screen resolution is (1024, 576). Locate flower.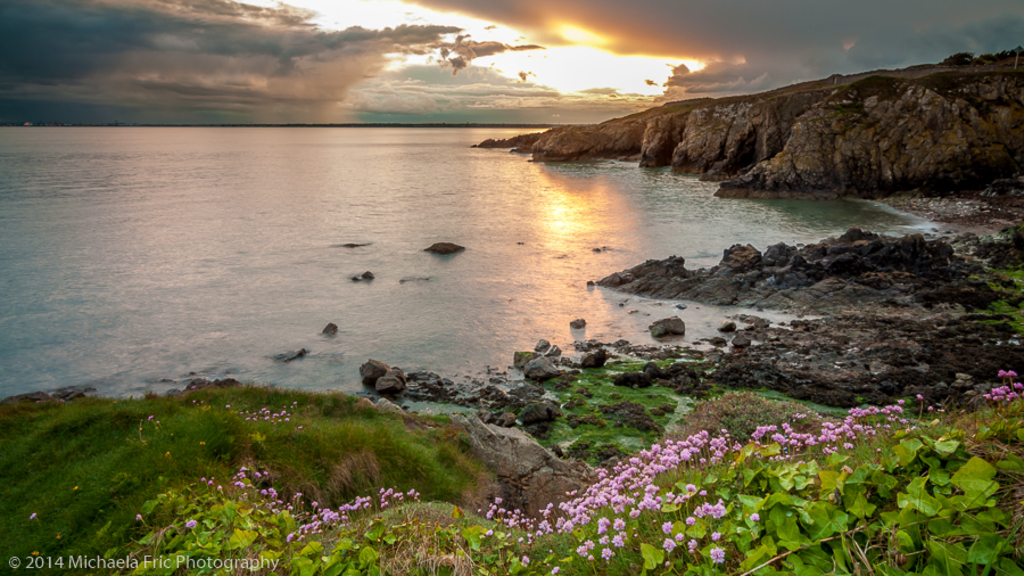
22,505,39,522.
